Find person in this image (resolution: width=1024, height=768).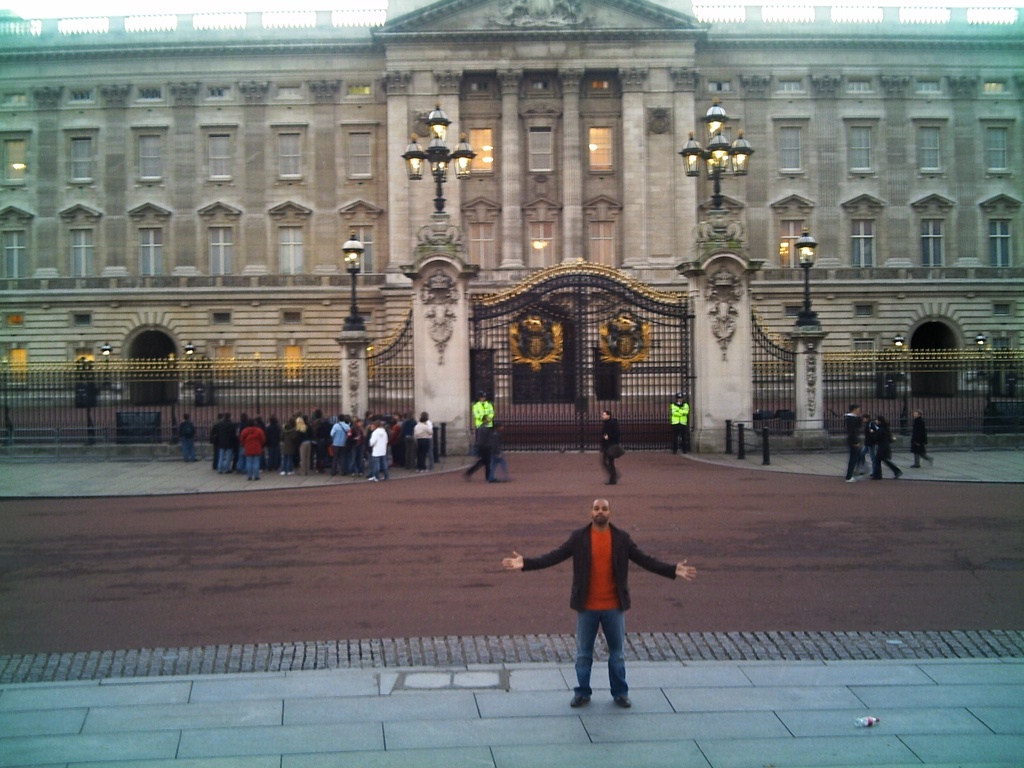
(852, 419, 883, 486).
